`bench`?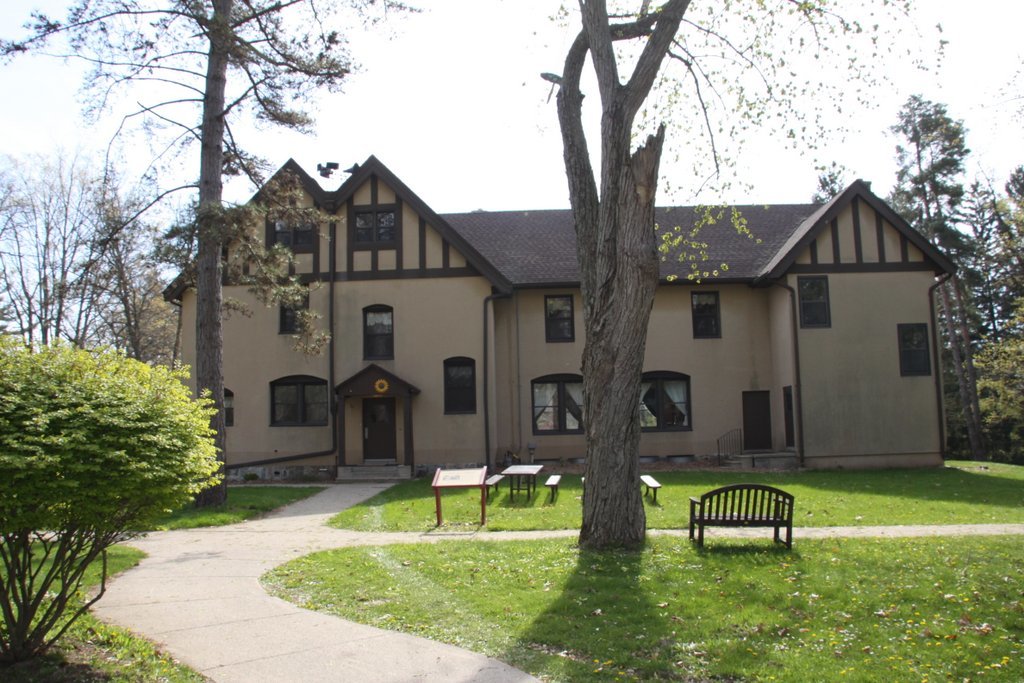
(x1=531, y1=467, x2=559, y2=505)
